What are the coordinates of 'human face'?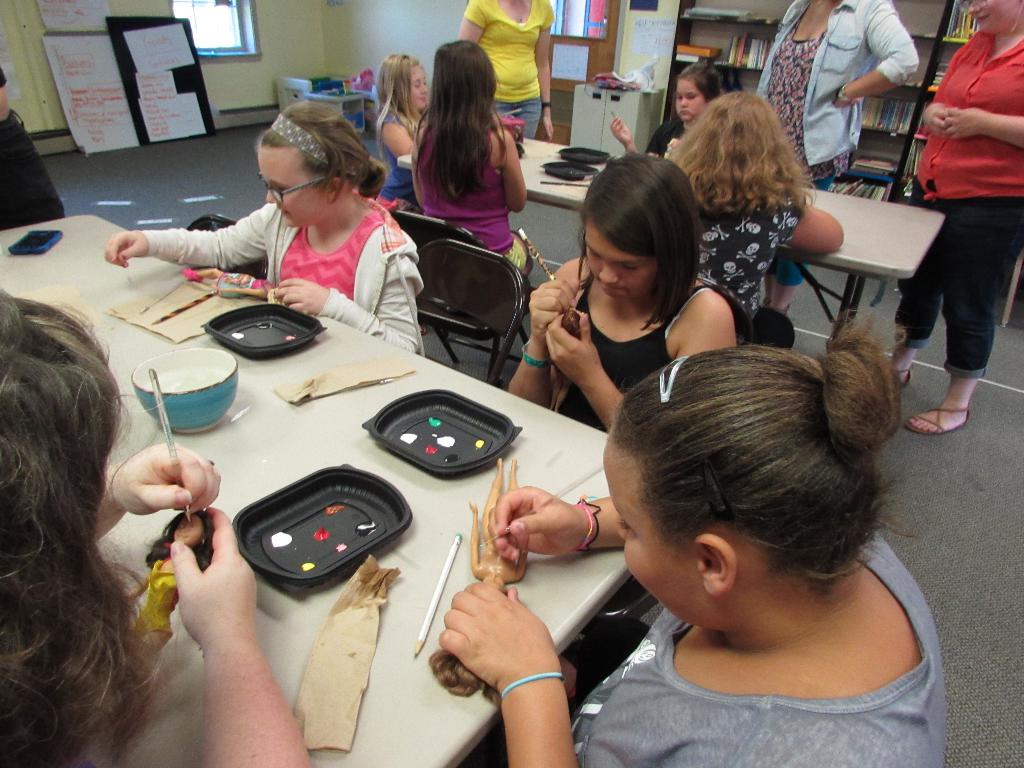
pyautogui.locateOnScreen(672, 76, 704, 126).
